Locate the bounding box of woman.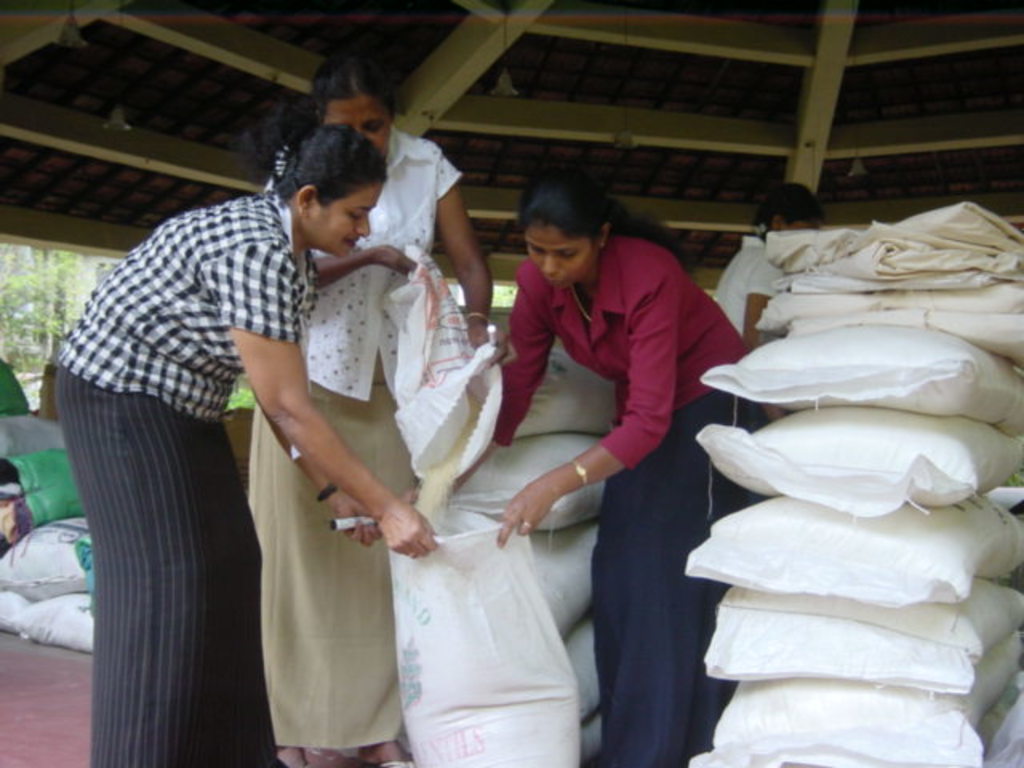
Bounding box: (x1=50, y1=120, x2=442, y2=766).
